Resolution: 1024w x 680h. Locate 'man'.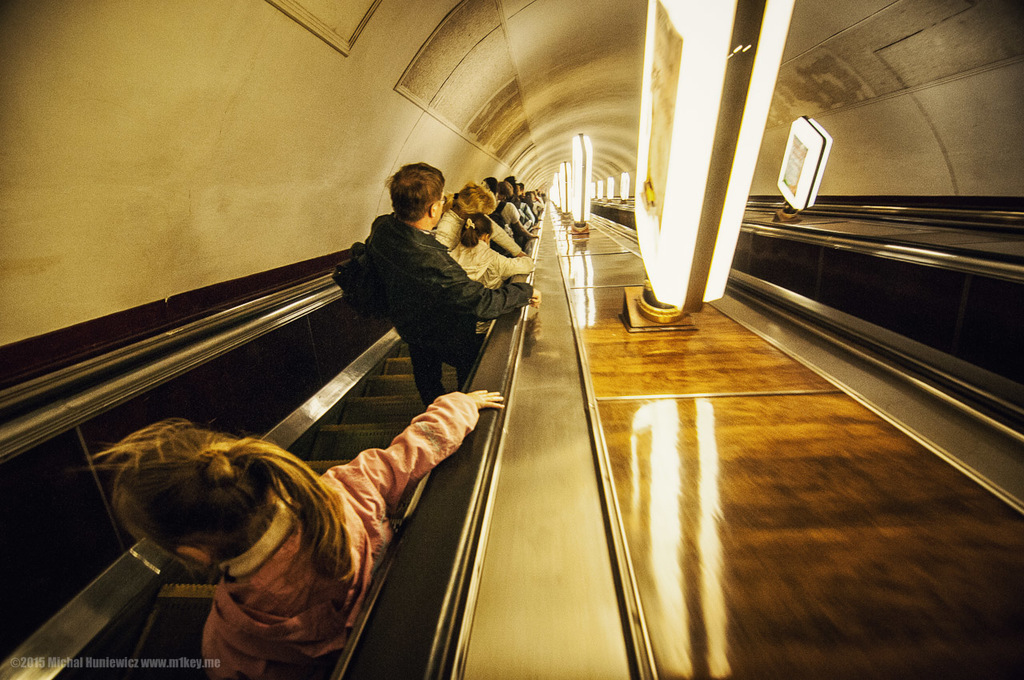
[x1=493, y1=178, x2=550, y2=246].
